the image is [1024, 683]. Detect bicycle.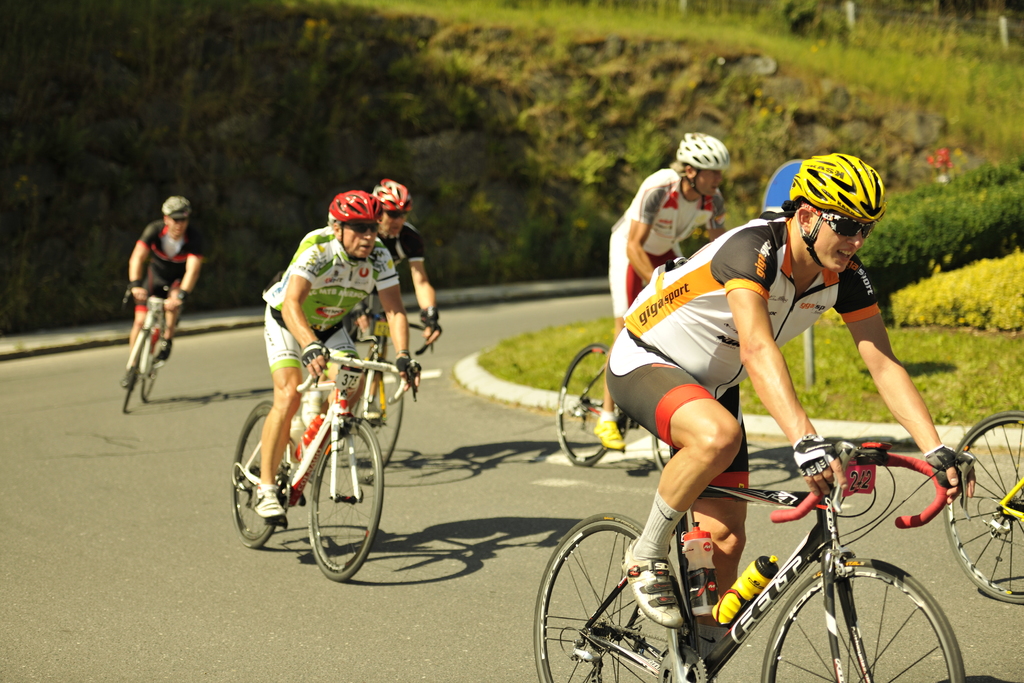
Detection: bbox=(229, 343, 419, 582).
